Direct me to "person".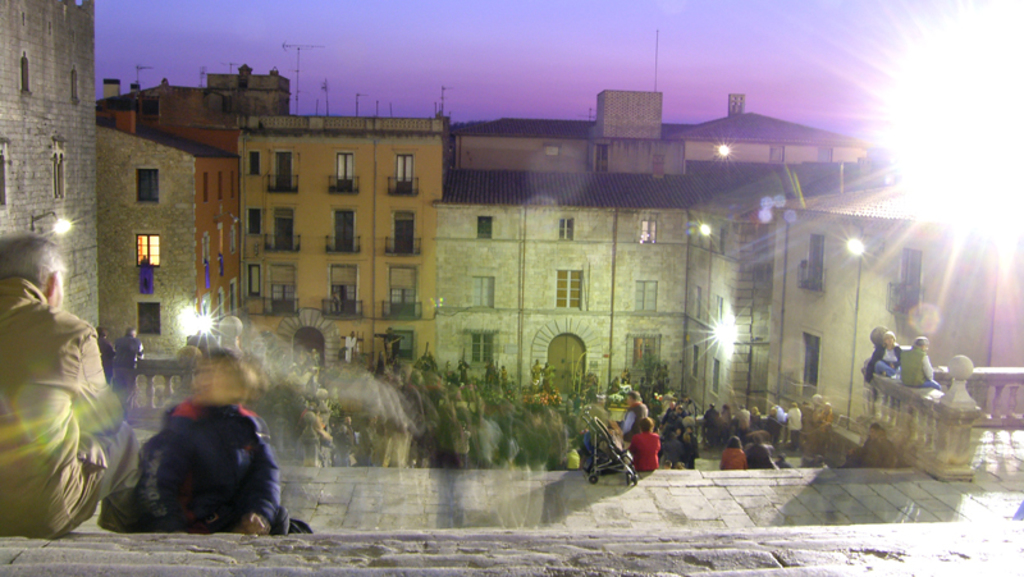
Direction: <region>0, 229, 143, 540</region>.
